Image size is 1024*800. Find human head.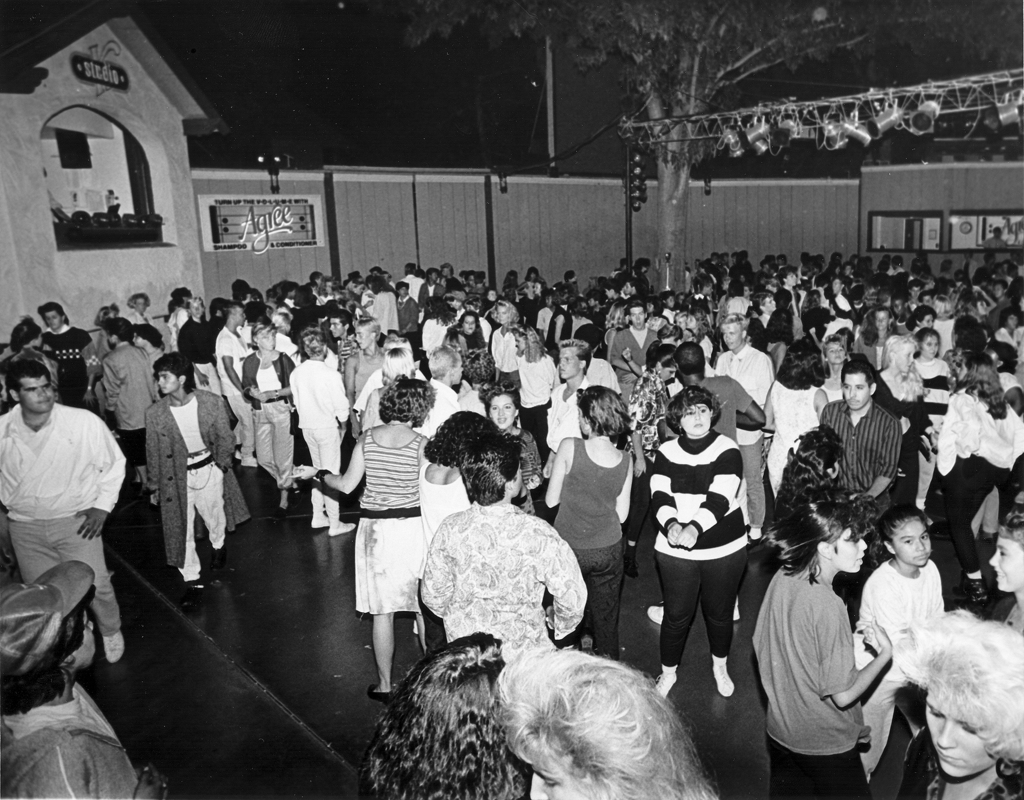
308 270 323 284.
